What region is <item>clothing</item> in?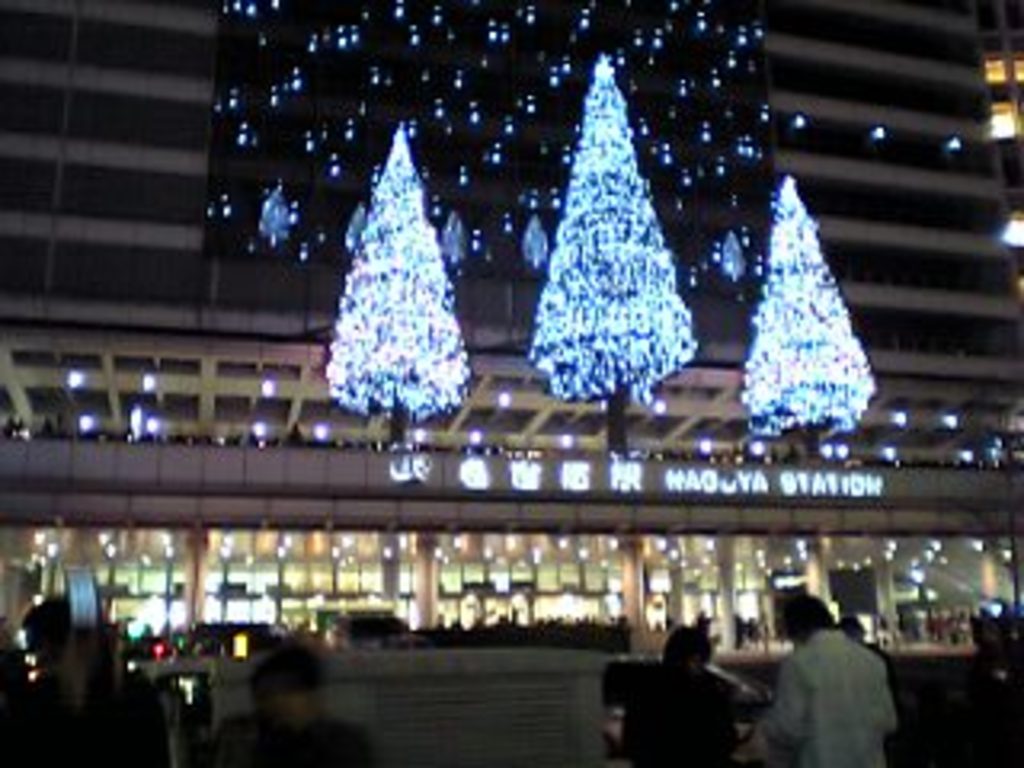
box(618, 659, 739, 765).
